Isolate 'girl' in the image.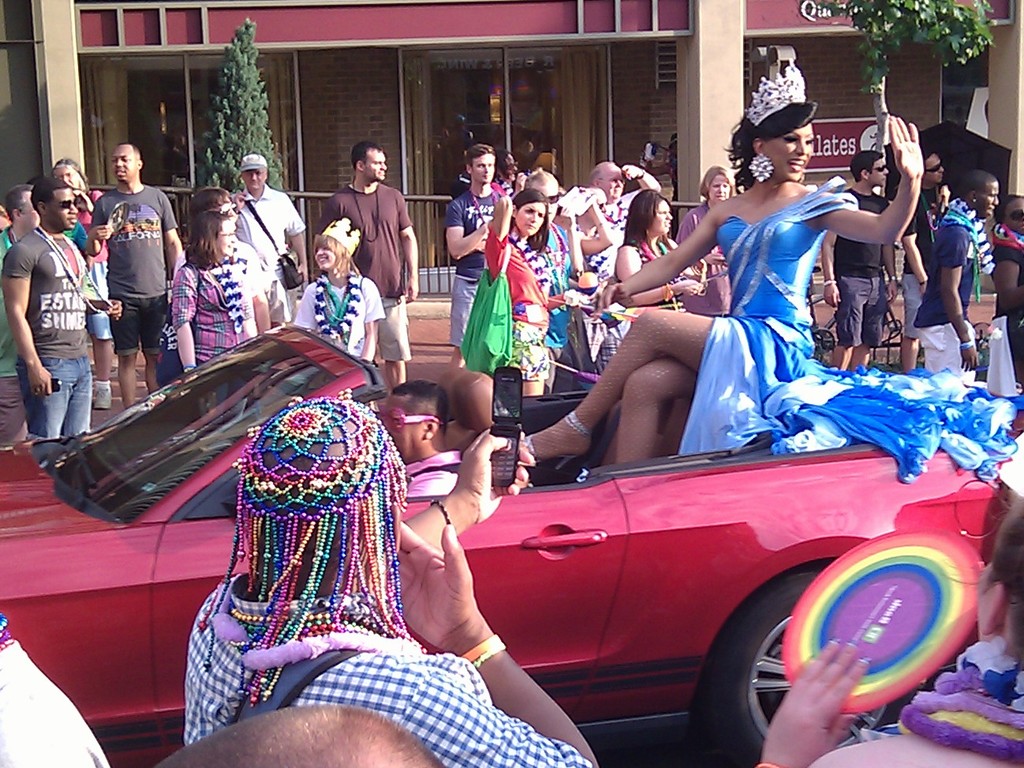
Isolated region: region(757, 497, 1023, 767).
